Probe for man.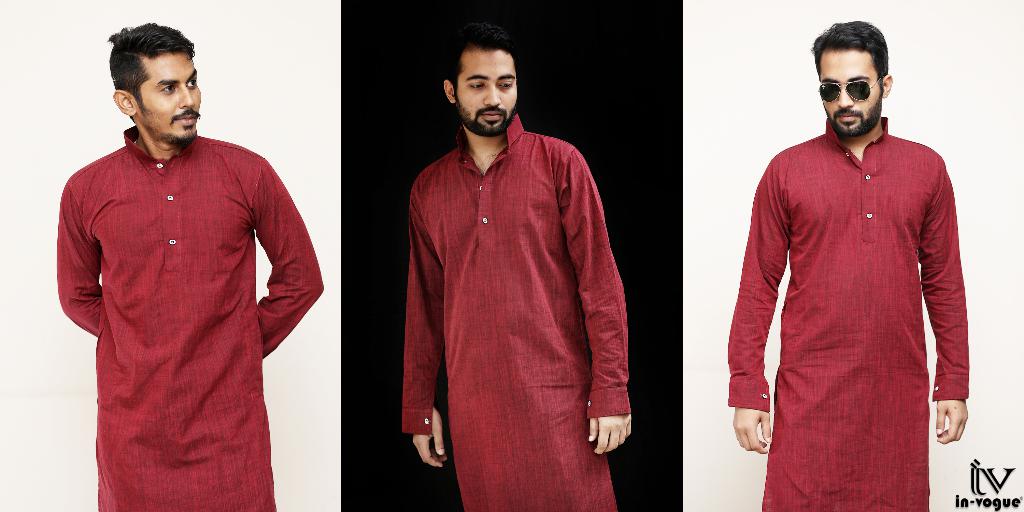
Probe result: <region>59, 16, 336, 511</region>.
